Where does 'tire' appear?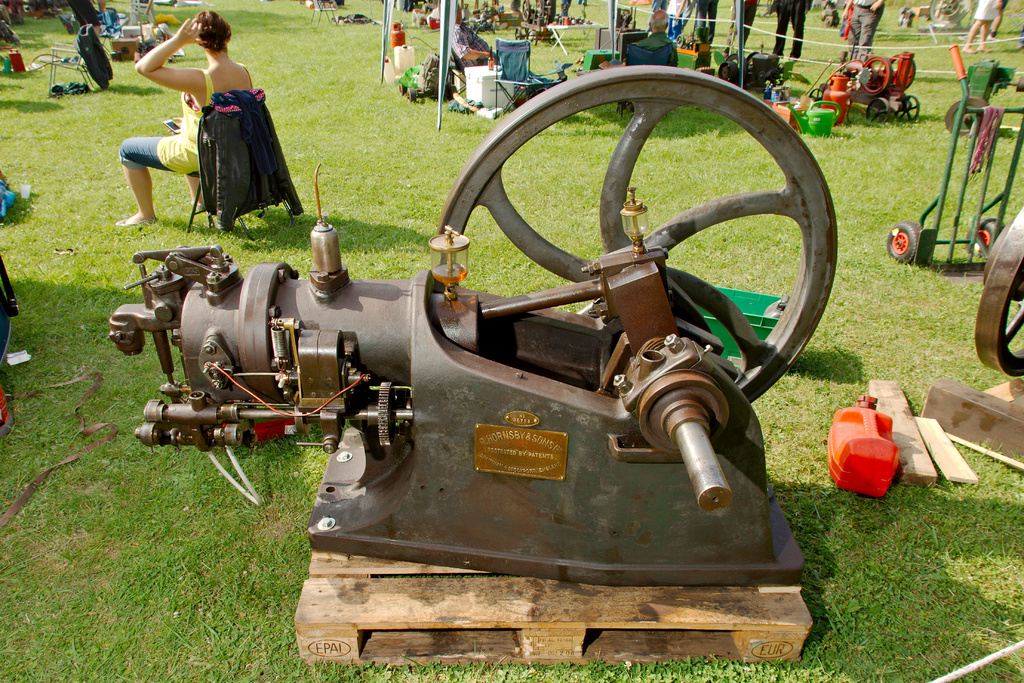
Appears at BBox(972, 220, 1004, 258).
